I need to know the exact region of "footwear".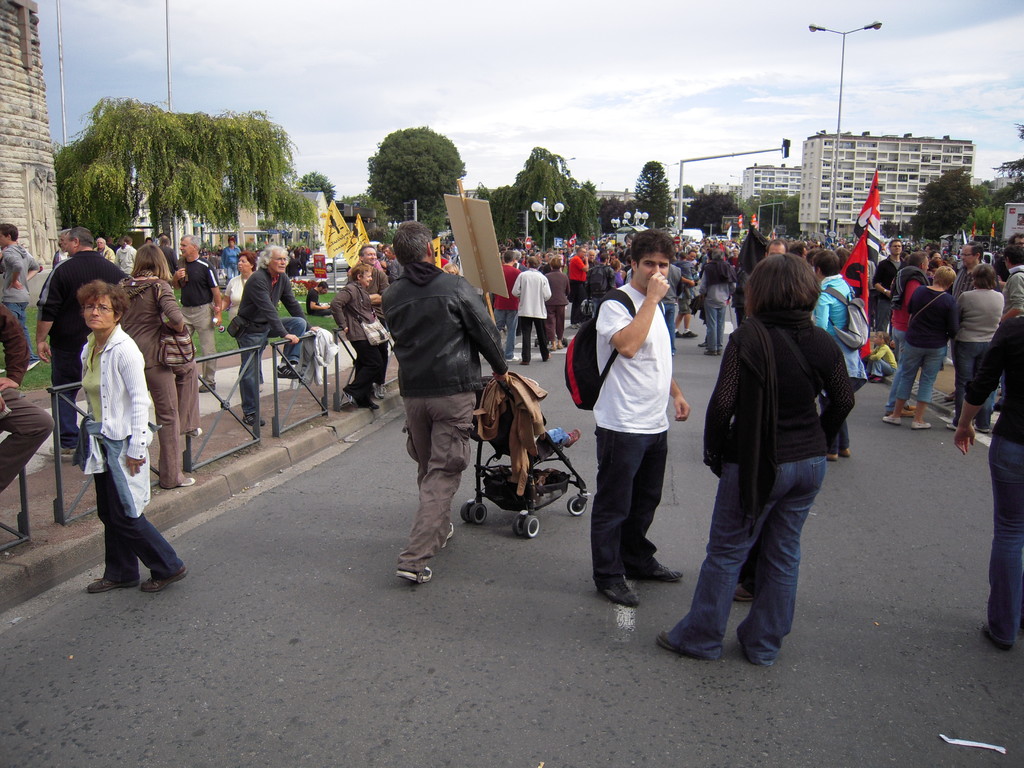
Region: left=874, top=412, right=901, bottom=425.
